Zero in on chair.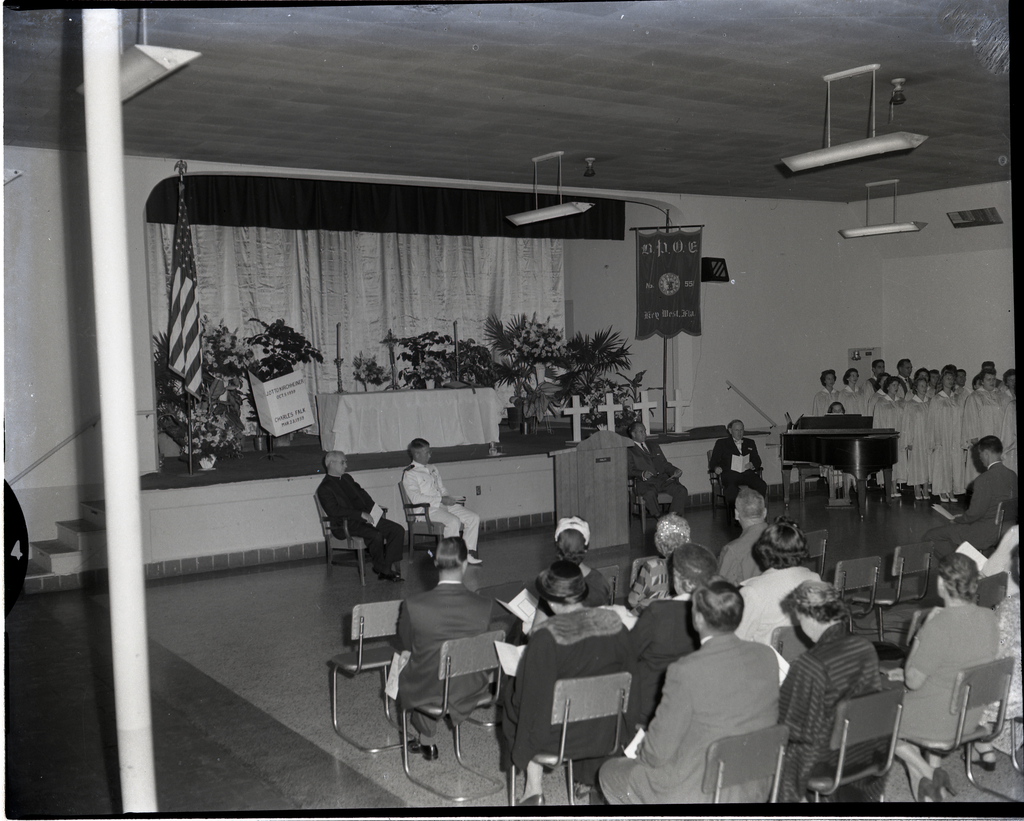
Zeroed in: BBox(323, 598, 407, 753).
